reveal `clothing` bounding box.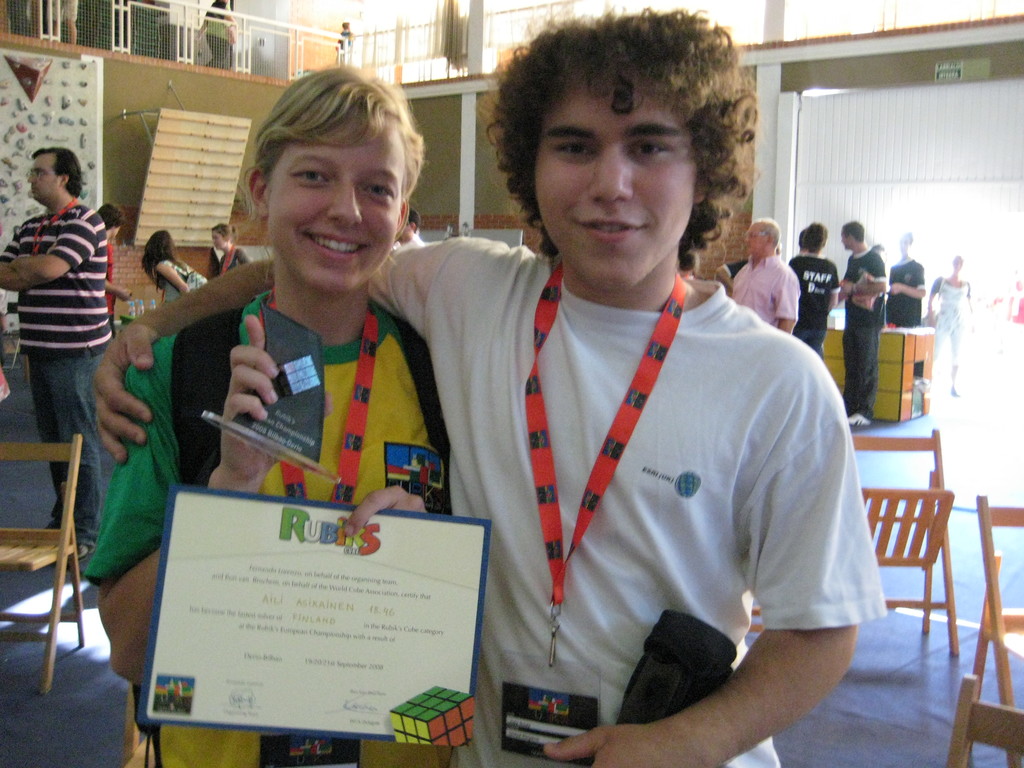
Revealed: <region>929, 278, 975, 373</region>.
